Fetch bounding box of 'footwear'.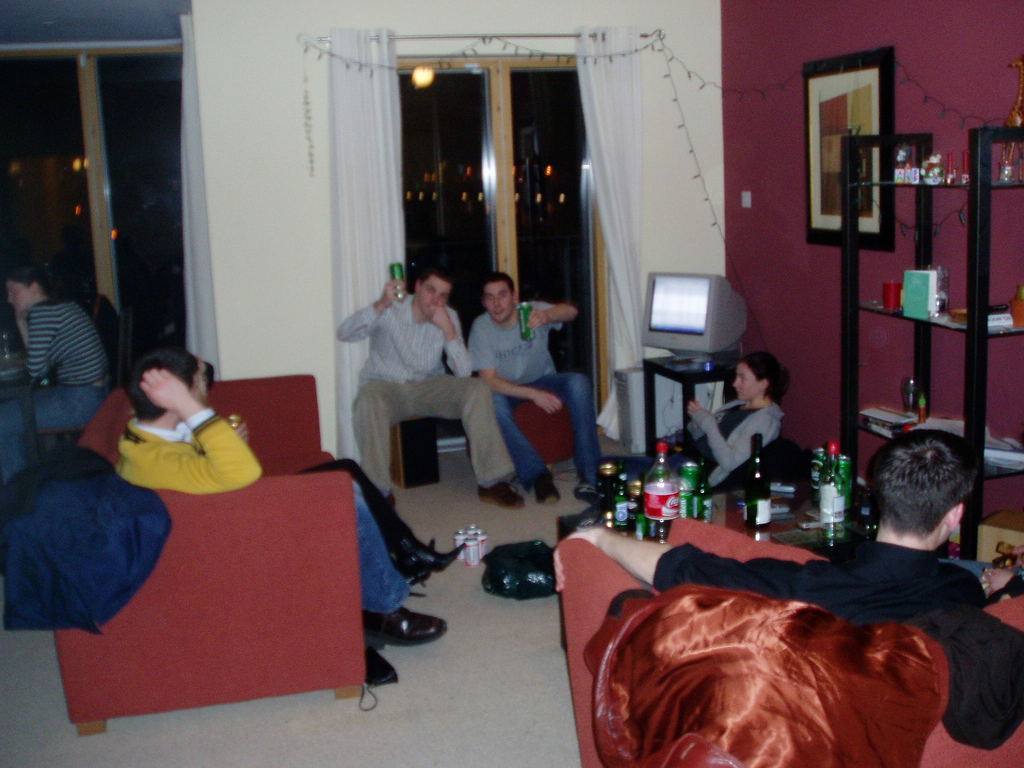
Bbox: [401, 532, 467, 574].
